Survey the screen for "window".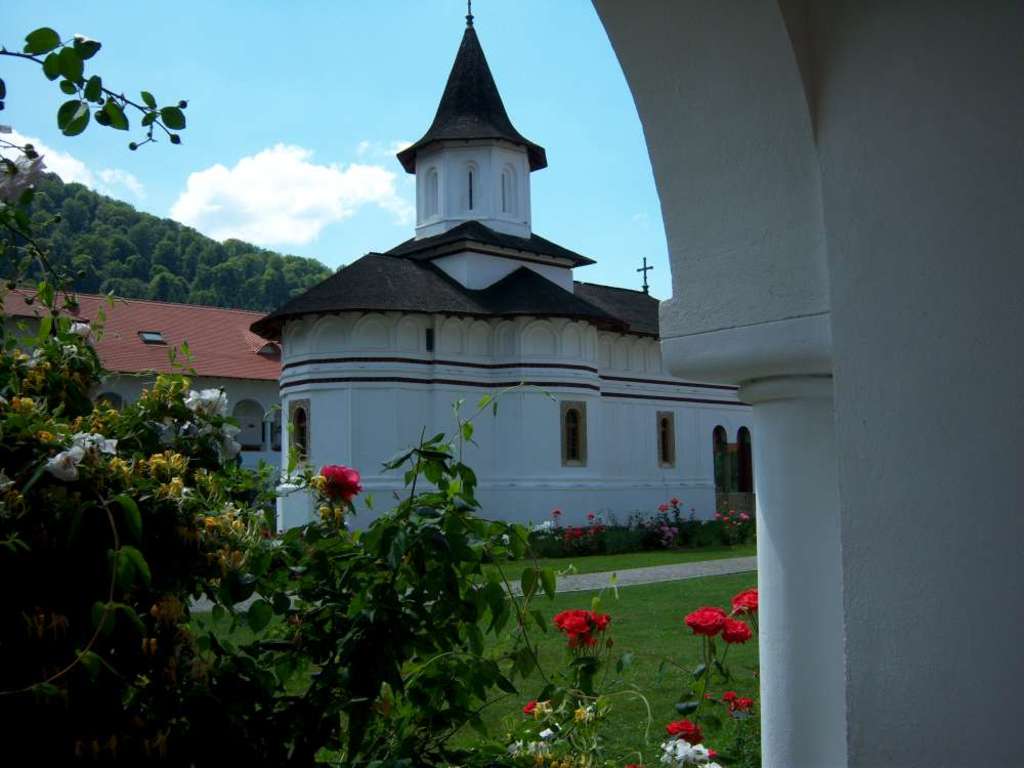
Survey found: box=[423, 171, 439, 217].
